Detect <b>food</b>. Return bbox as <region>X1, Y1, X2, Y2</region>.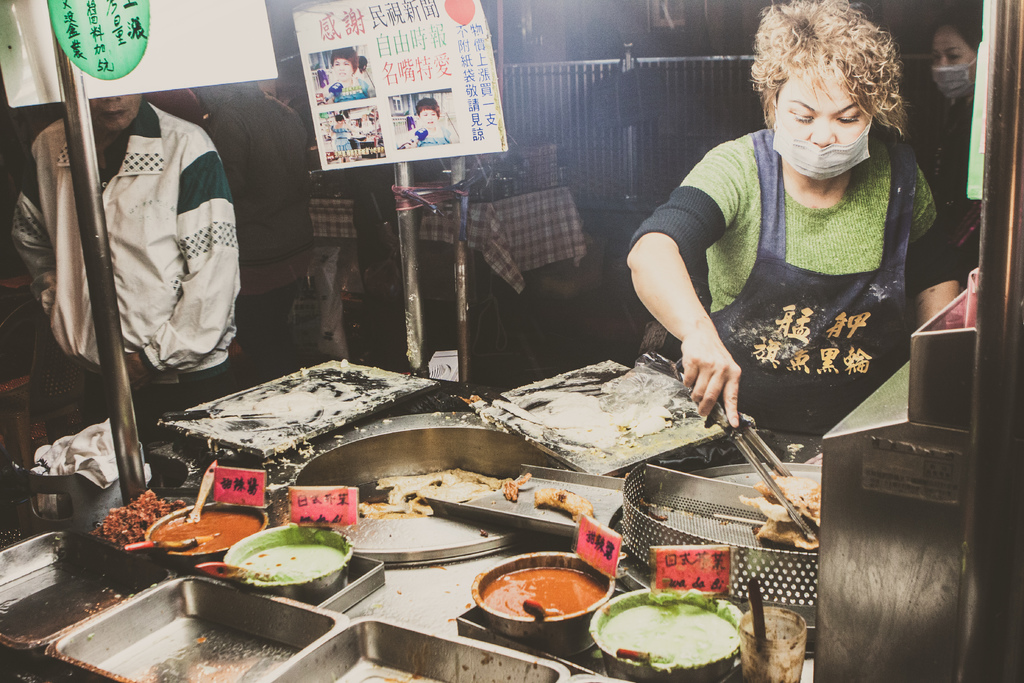
<region>595, 587, 739, 682</region>.
